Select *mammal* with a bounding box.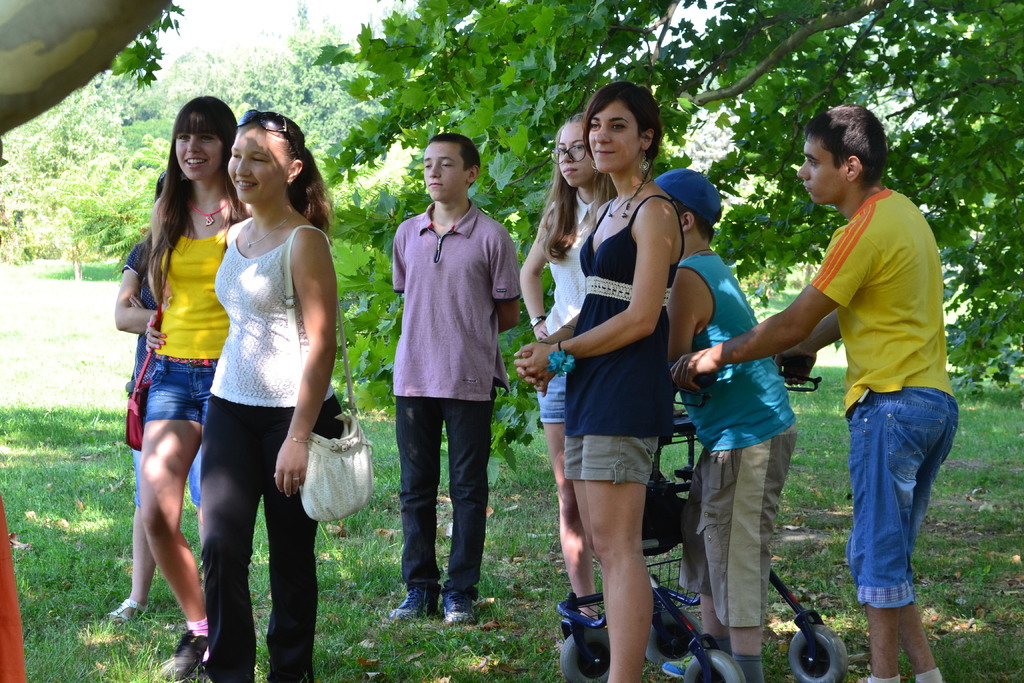
[746, 124, 964, 648].
